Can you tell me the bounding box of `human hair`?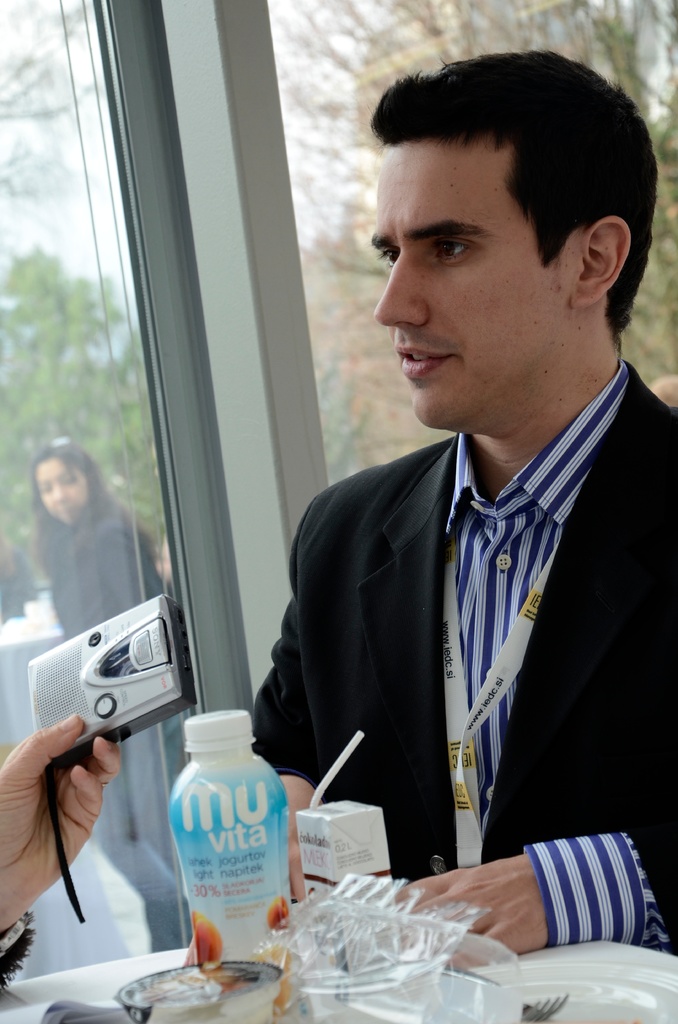
<box>31,438,156,588</box>.
